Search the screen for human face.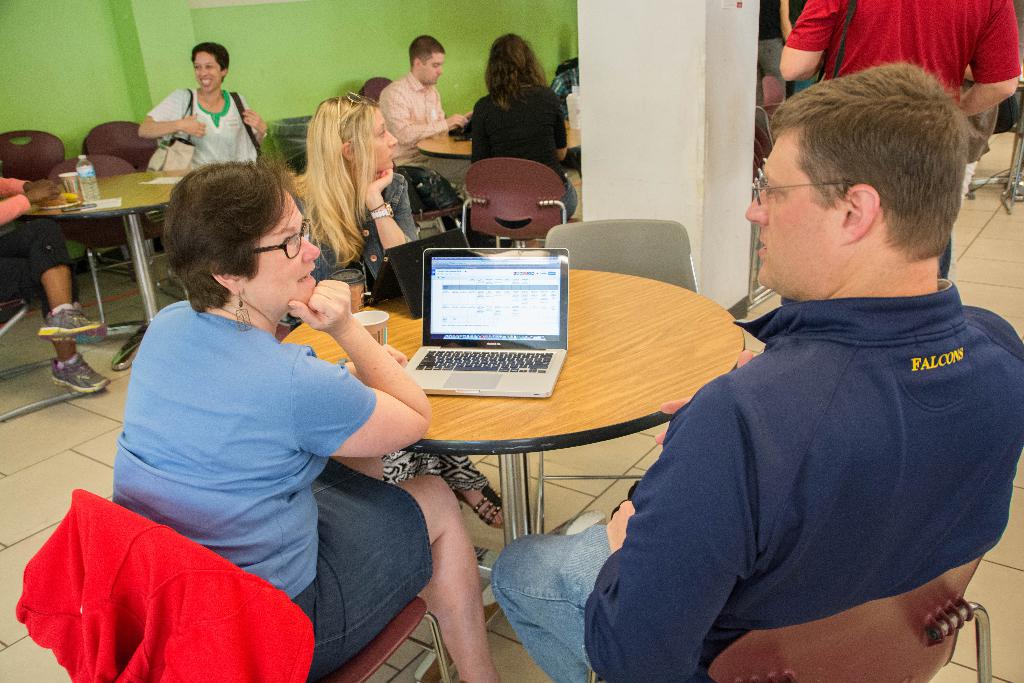
Found at region(424, 53, 445, 85).
